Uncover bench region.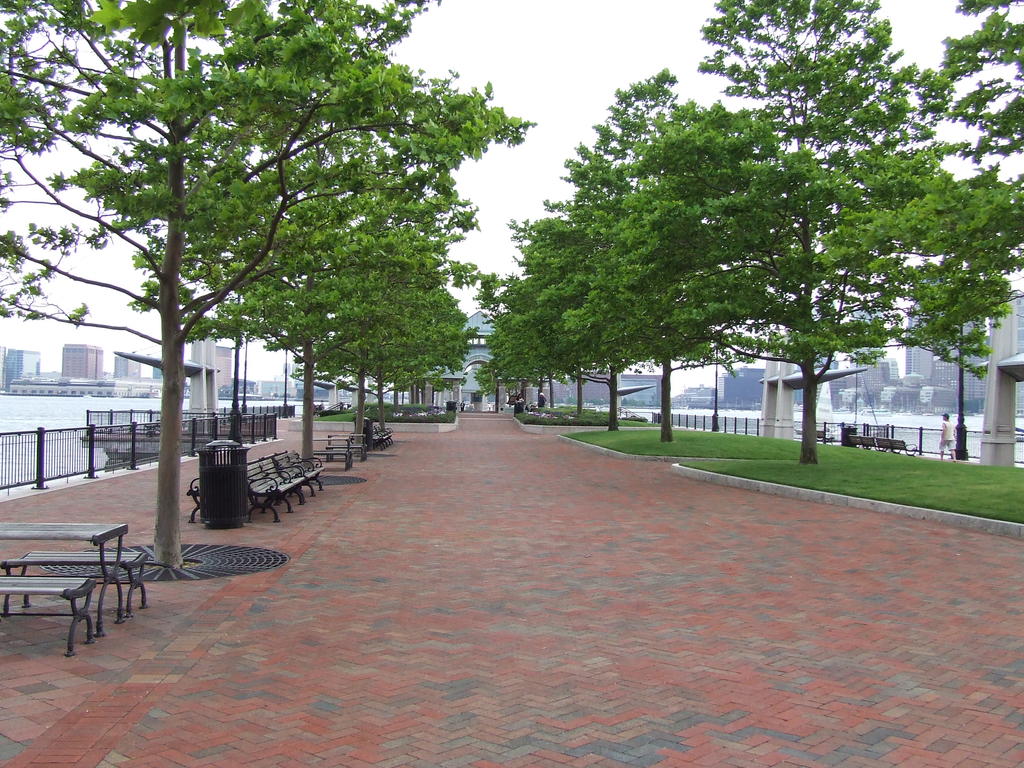
Uncovered: bbox(351, 412, 399, 451).
